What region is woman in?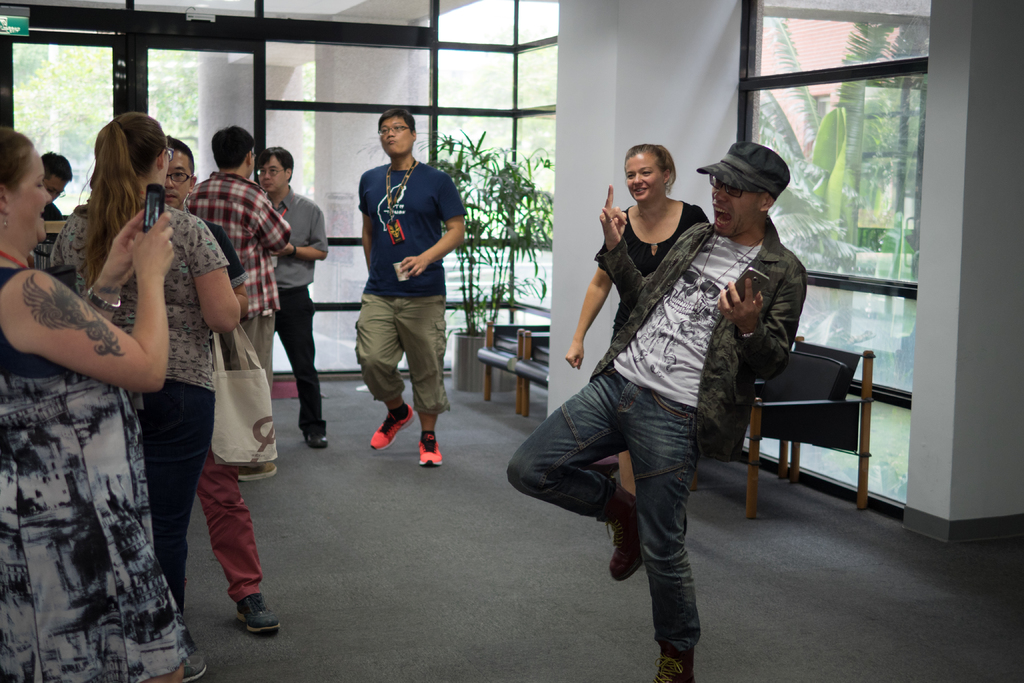
(0,128,176,682).
